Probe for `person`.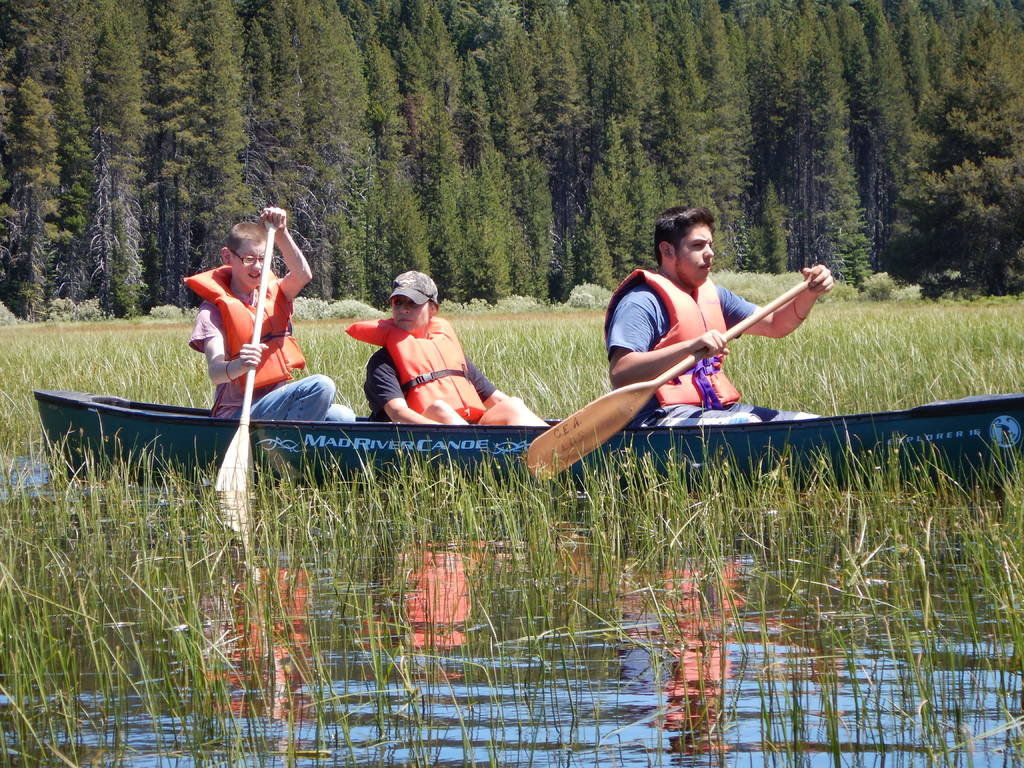
Probe result: bbox=[586, 230, 861, 484].
